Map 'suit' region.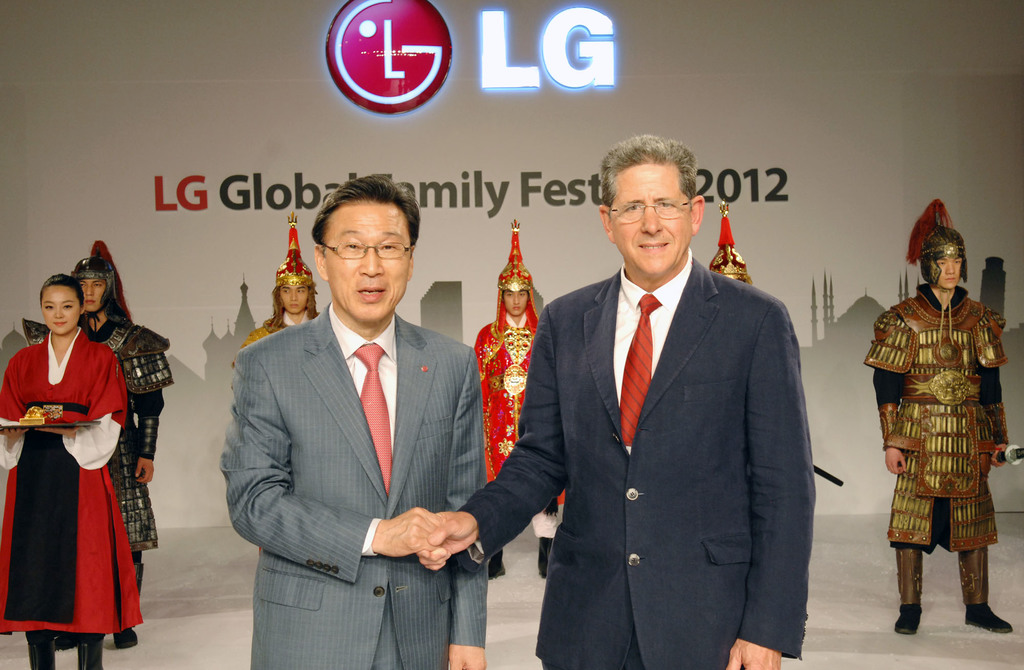
Mapped to locate(449, 245, 819, 669).
